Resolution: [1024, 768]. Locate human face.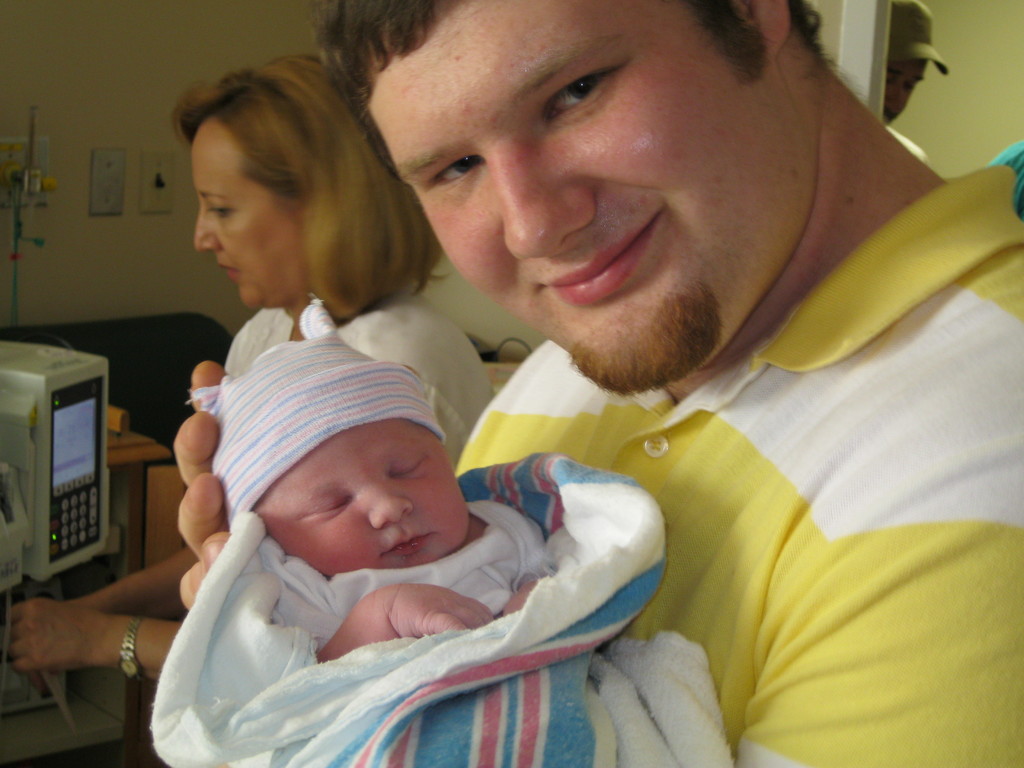
region(257, 420, 468, 570).
